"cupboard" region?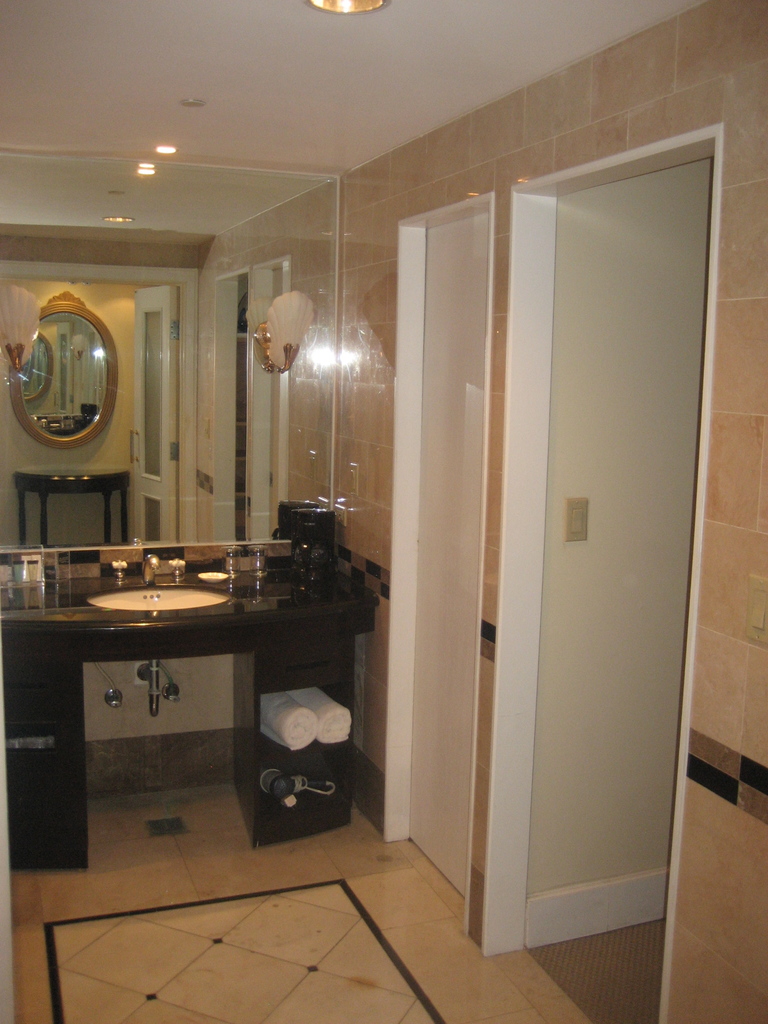
(x1=8, y1=633, x2=356, y2=868)
